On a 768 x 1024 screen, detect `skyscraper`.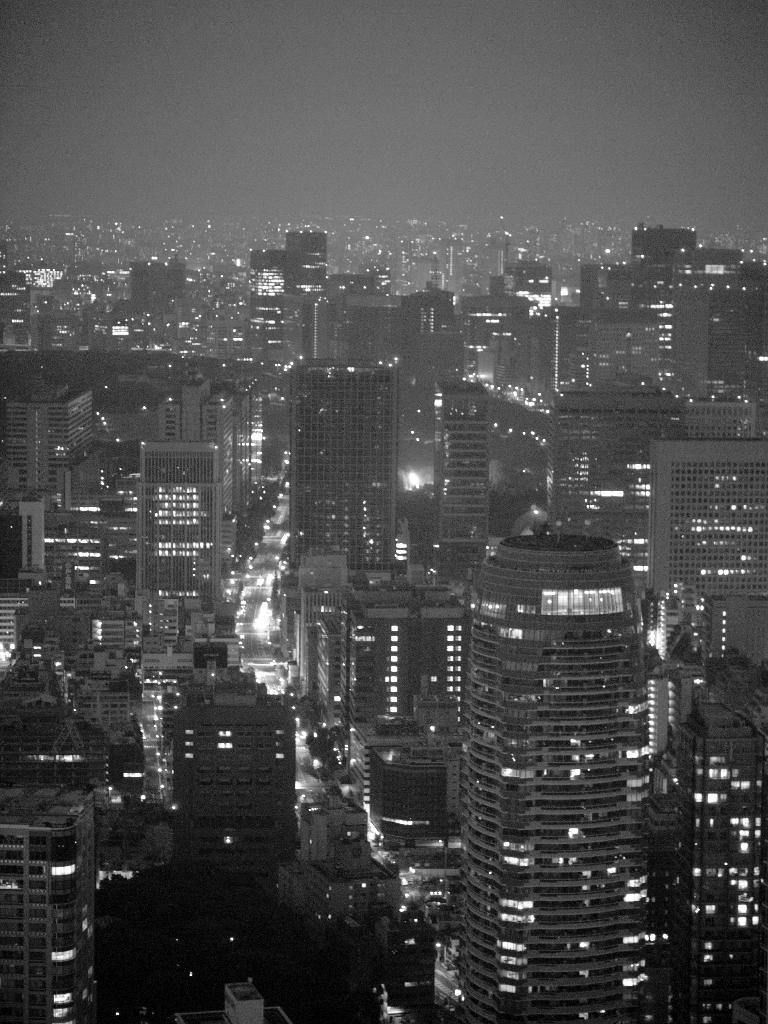
[left=626, top=227, right=701, bottom=262].
